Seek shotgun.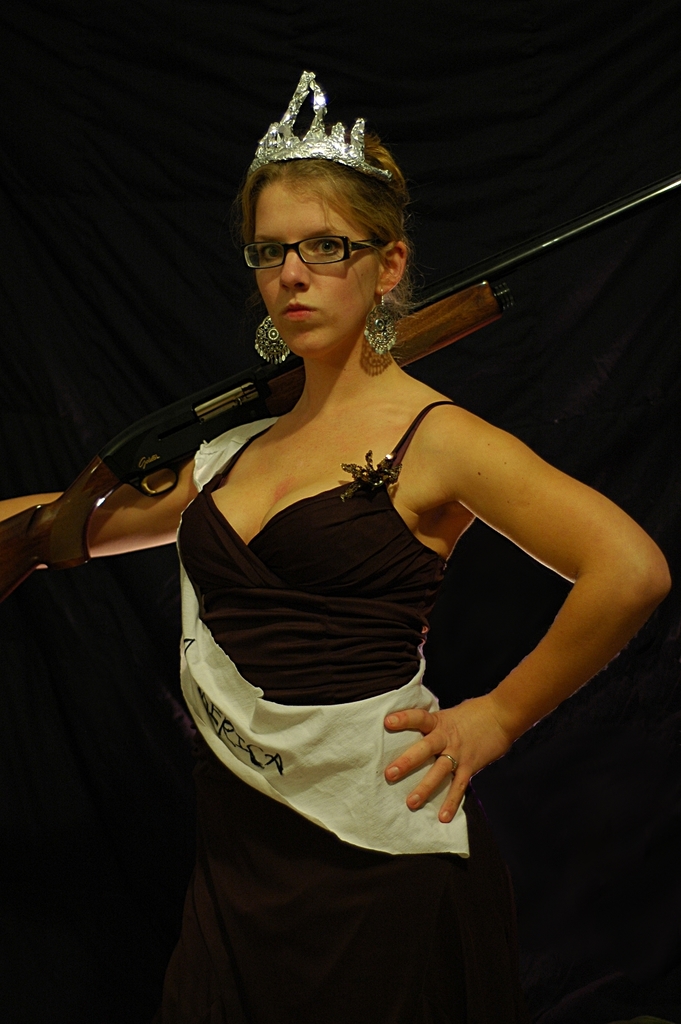
(x1=0, y1=175, x2=680, y2=601).
